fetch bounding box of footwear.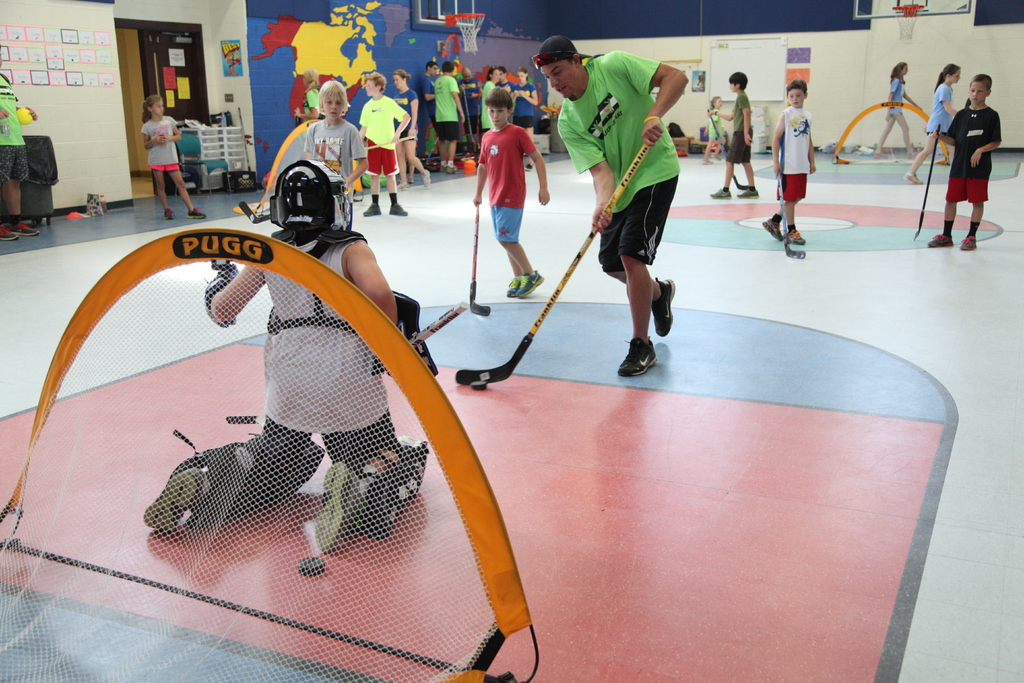
Bbox: (left=788, top=229, right=806, bottom=245).
